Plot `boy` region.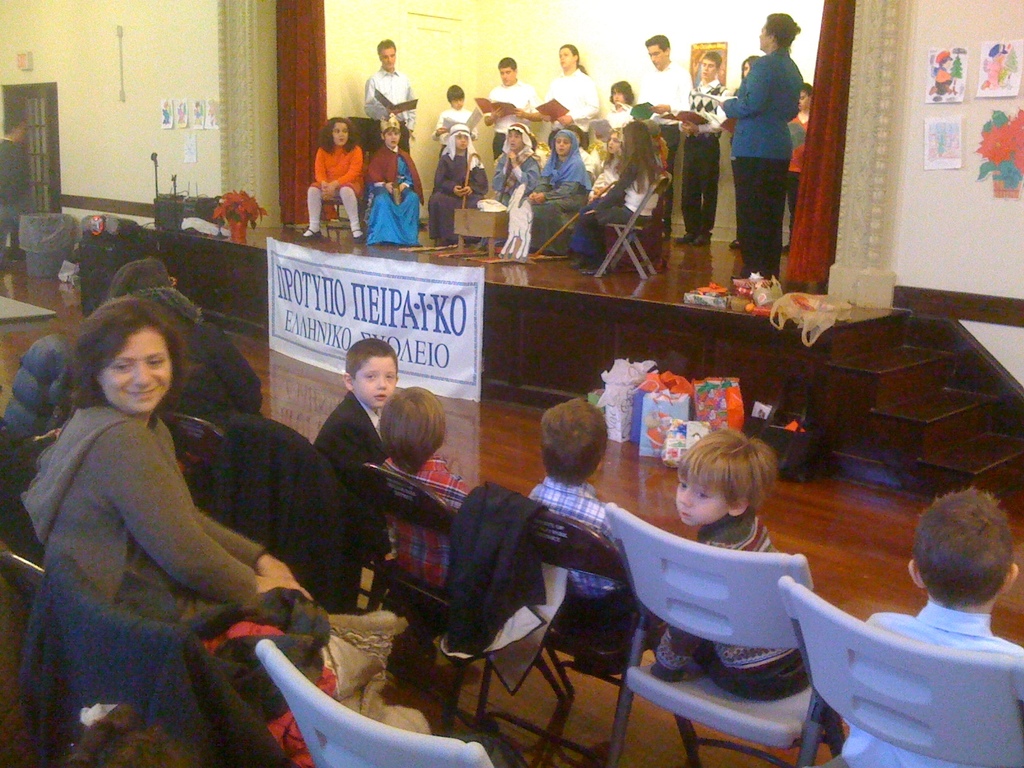
Plotted at locate(821, 485, 1023, 767).
